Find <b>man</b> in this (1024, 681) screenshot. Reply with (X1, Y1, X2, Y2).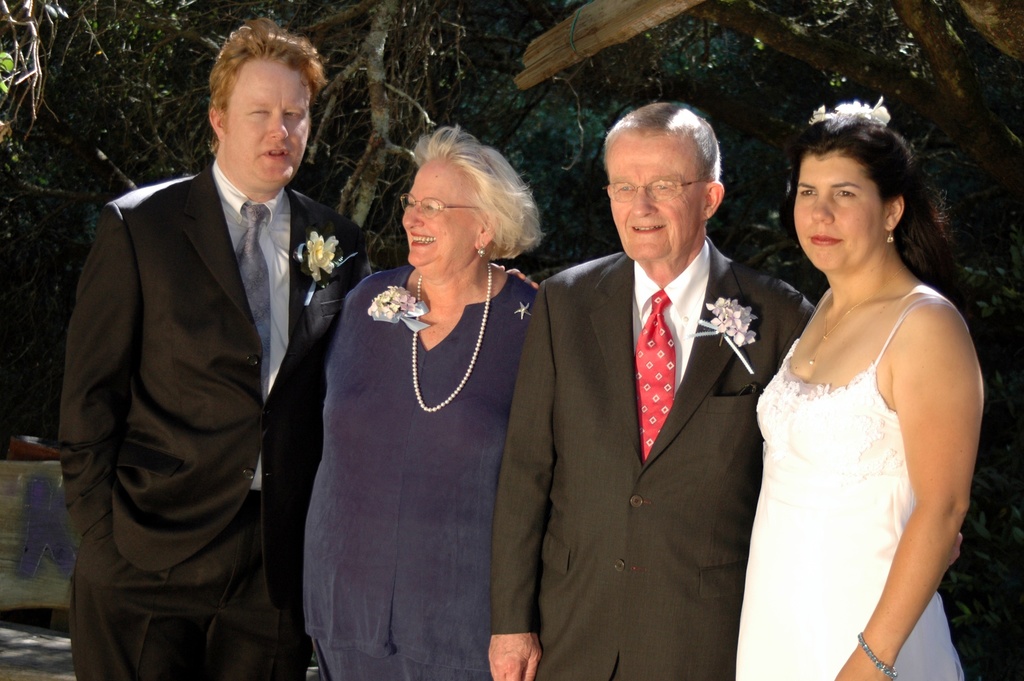
(45, 18, 364, 673).
